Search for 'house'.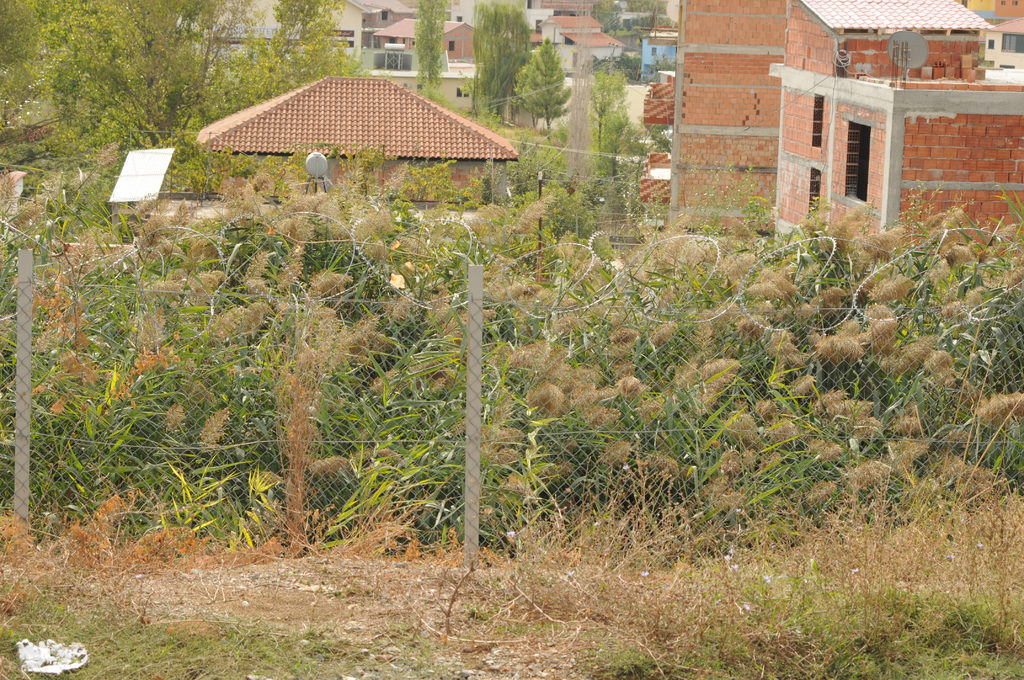
Found at locate(632, 60, 665, 130).
